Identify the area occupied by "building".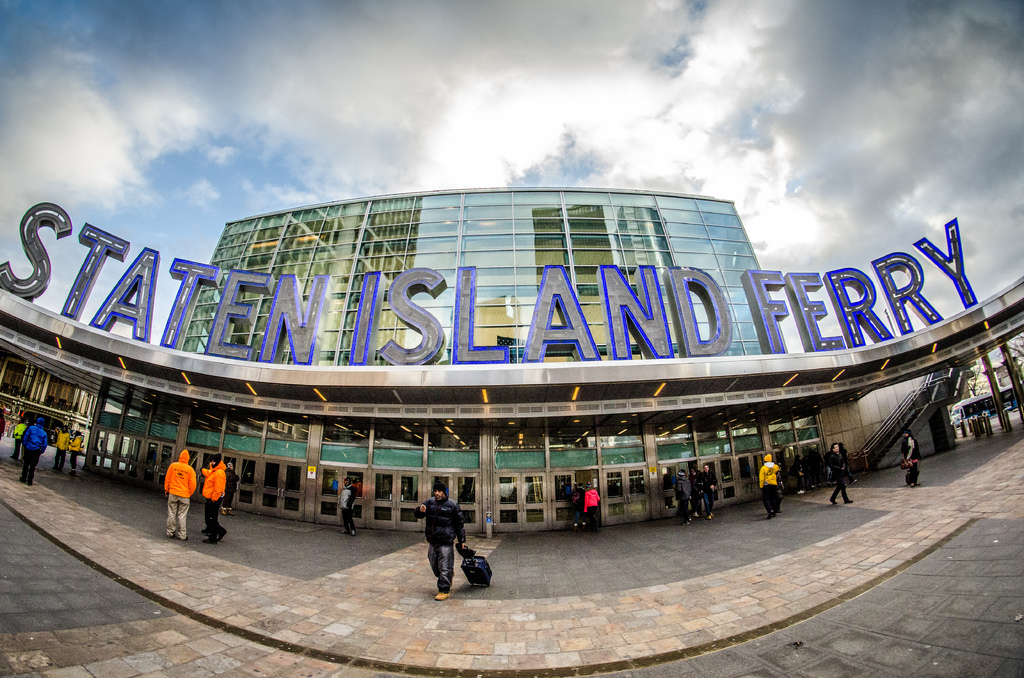
Area: 0:190:1023:528.
